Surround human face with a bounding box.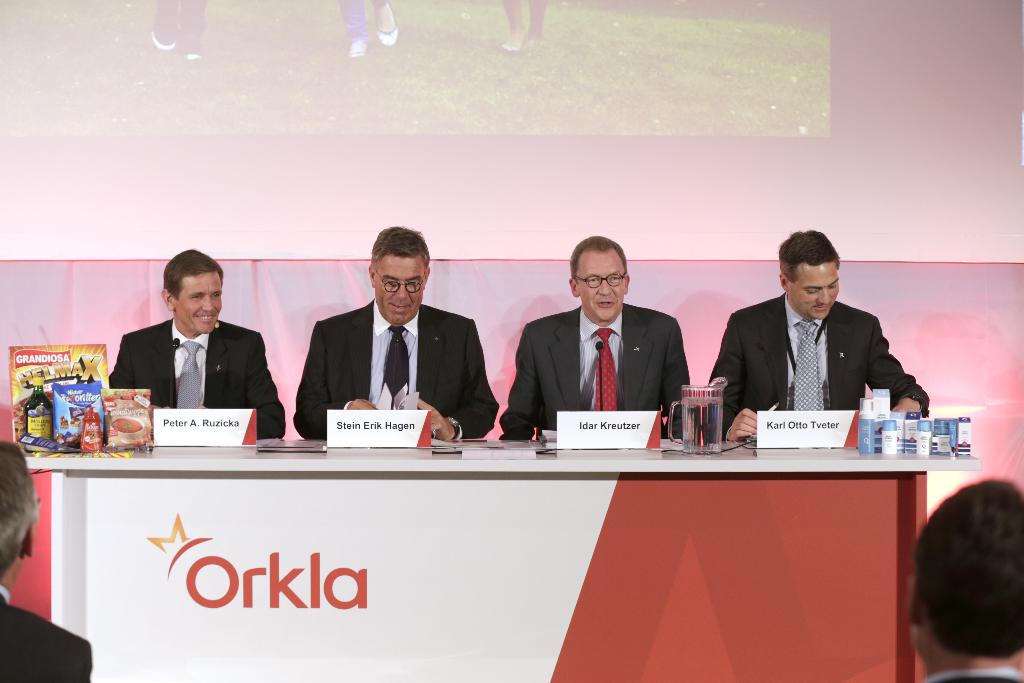
[579, 256, 626, 322].
